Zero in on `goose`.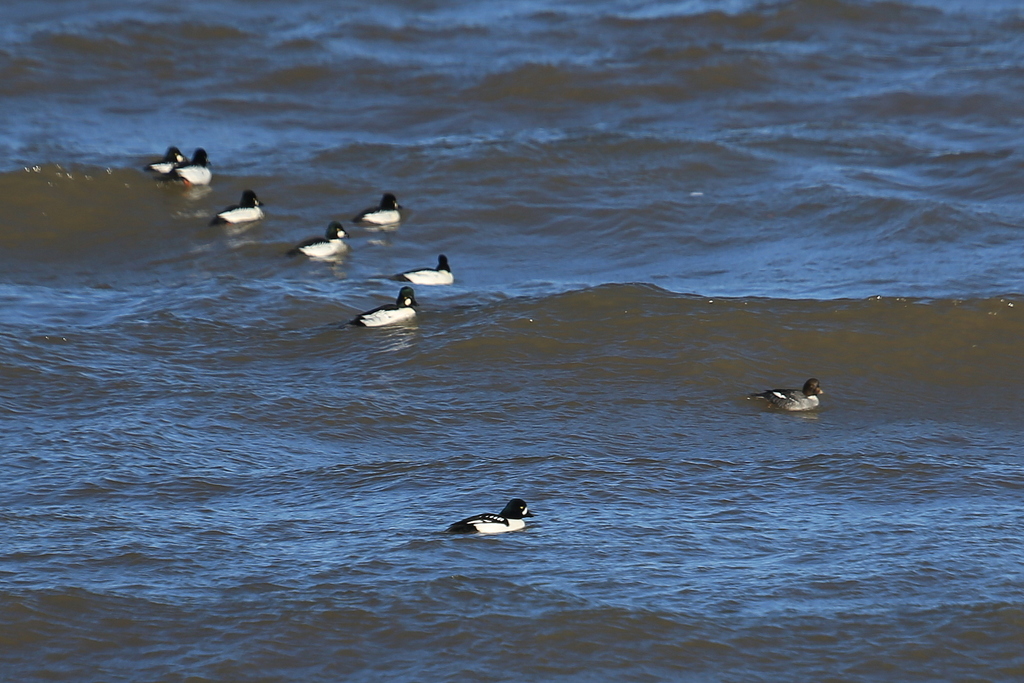
Zeroed in: 296, 220, 350, 252.
